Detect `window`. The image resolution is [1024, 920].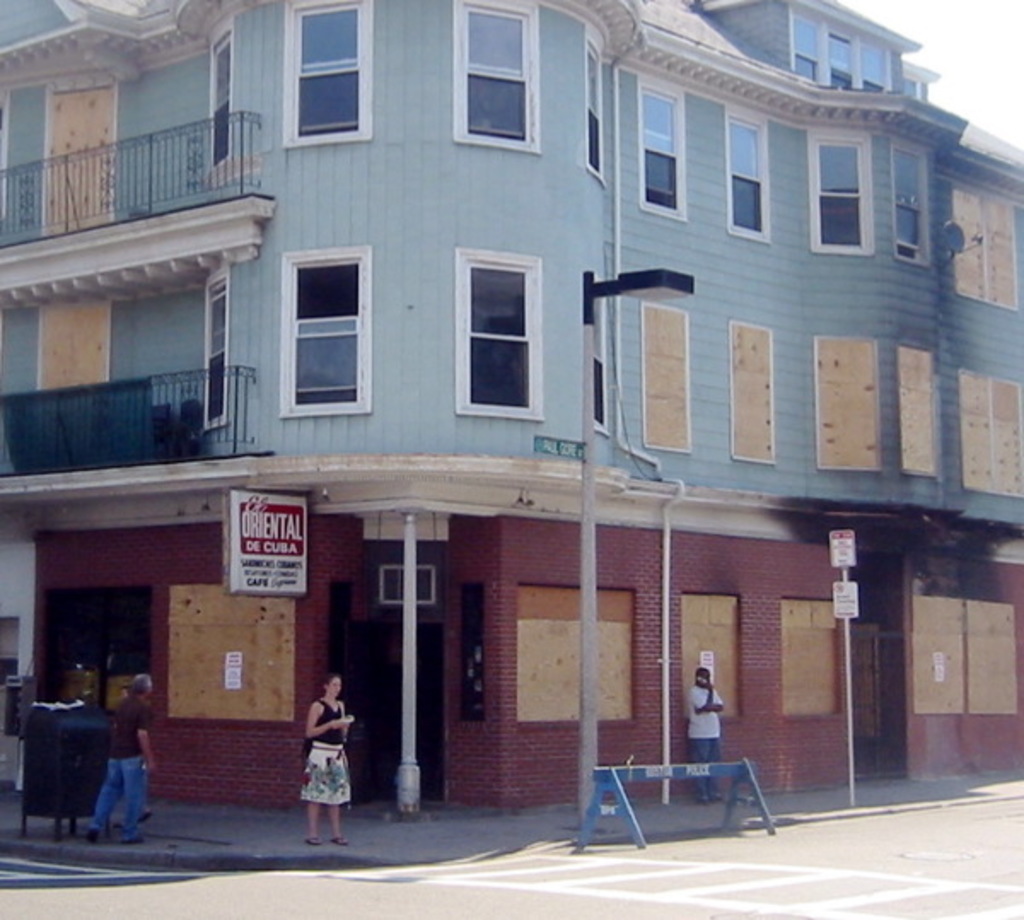
select_region(631, 297, 700, 463).
